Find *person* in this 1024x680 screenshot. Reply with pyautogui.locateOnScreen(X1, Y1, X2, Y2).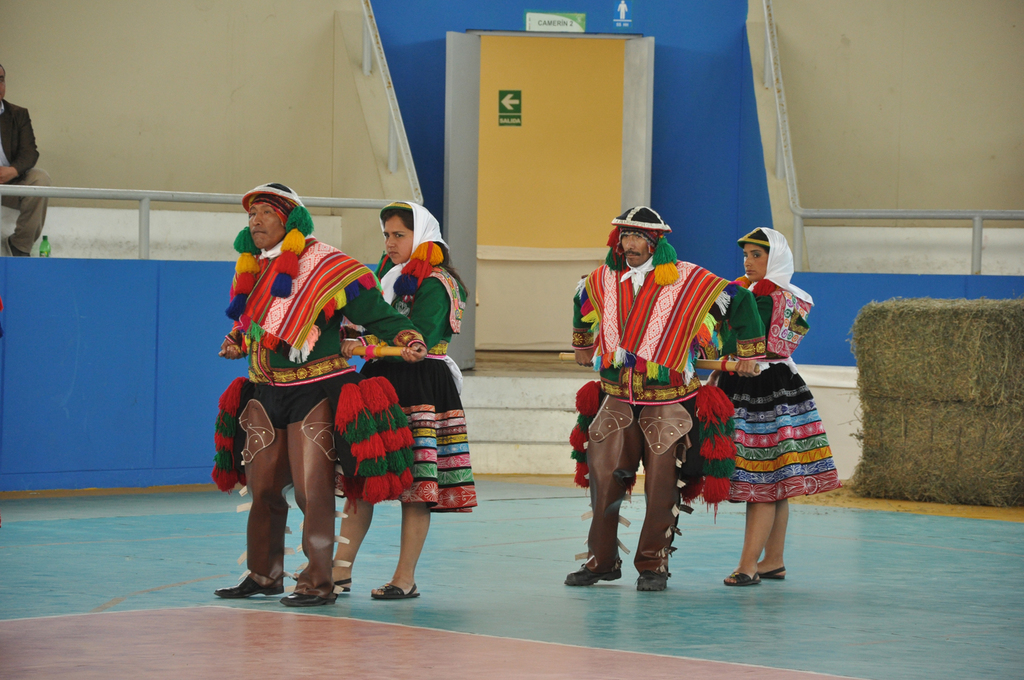
pyautogui.locateOnScreen(329, 203, 477, 601).
